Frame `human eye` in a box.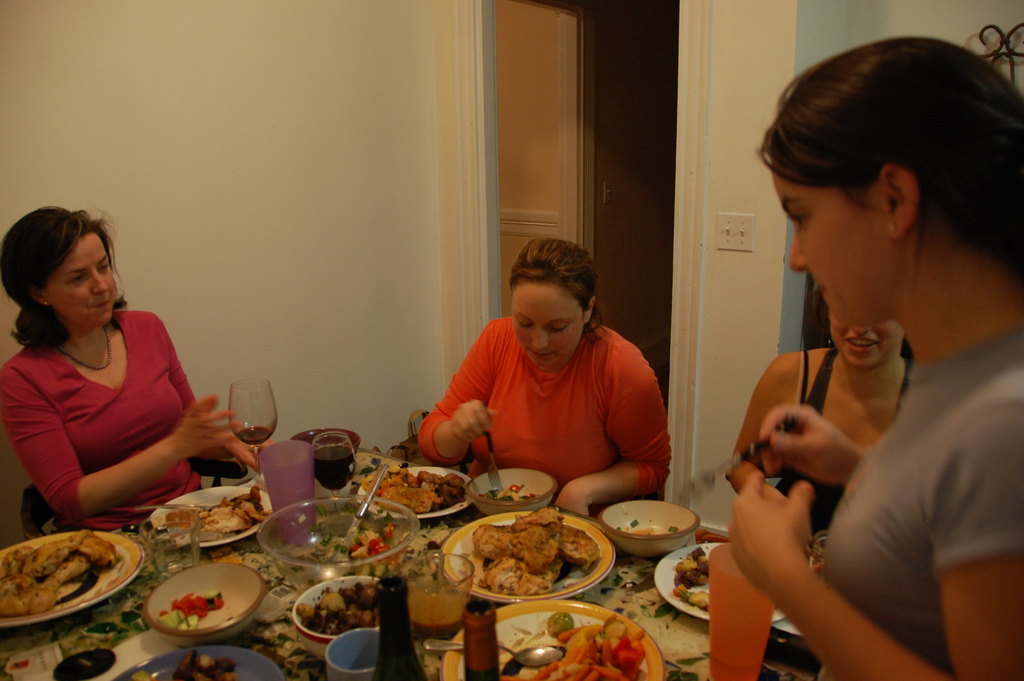
detection(67, 268, 86, 286).
